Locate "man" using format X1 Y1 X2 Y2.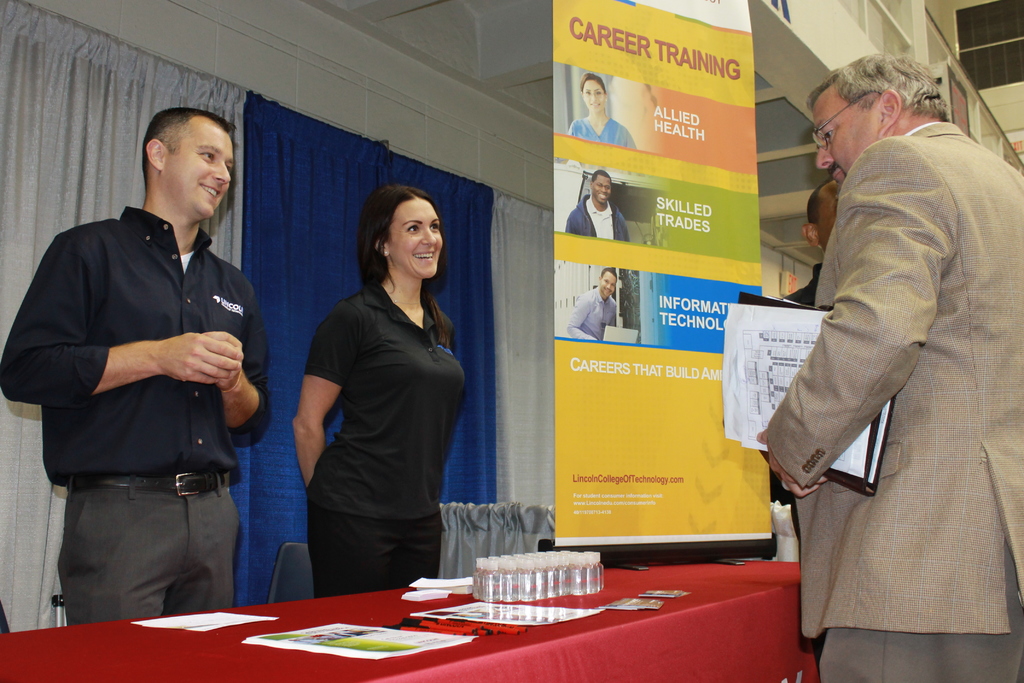
25 101 271 604.
